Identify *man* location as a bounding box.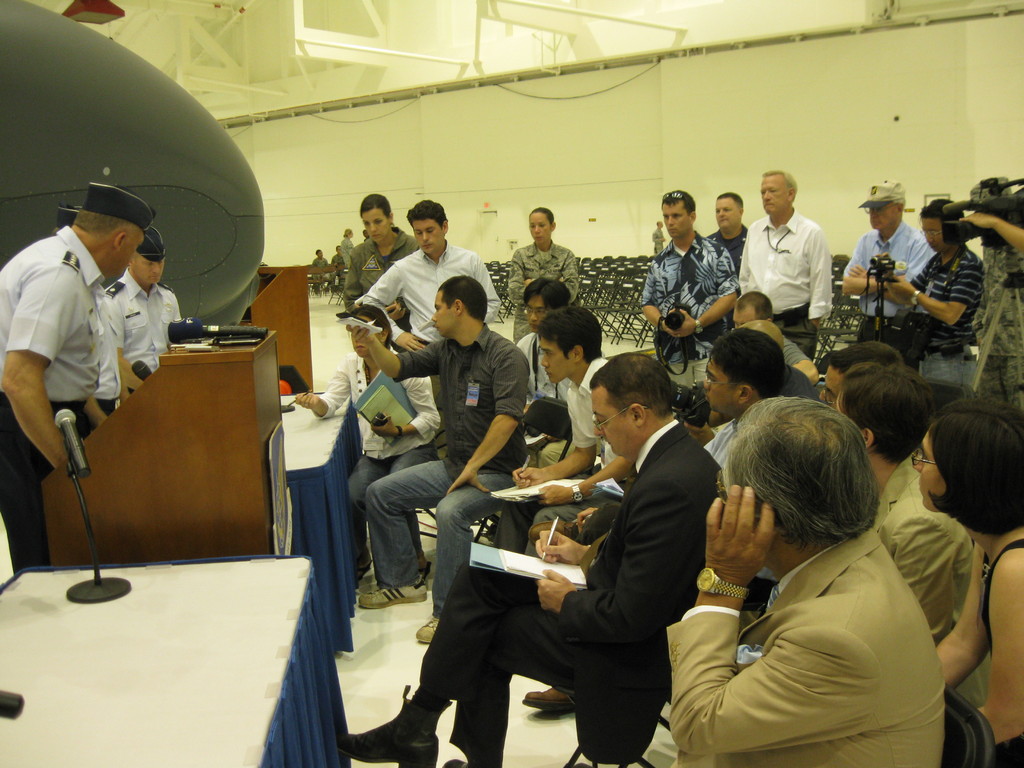
x1=106, y1=223, x2=188, y2=394.
